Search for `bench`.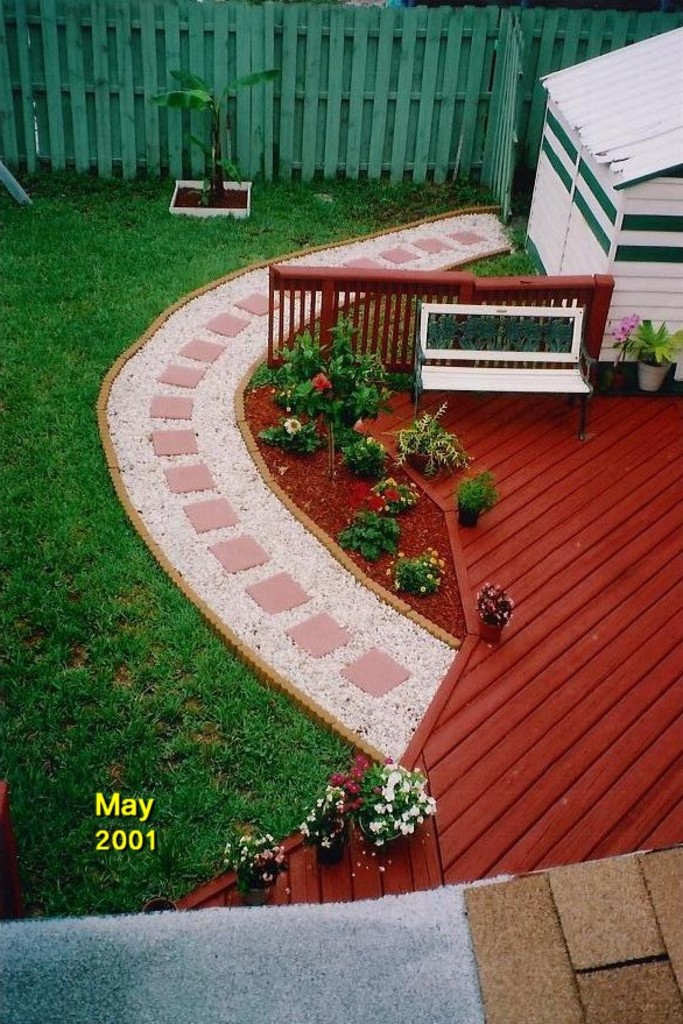
Found at [x1=399, y1=288, x2=621, y2=422].
